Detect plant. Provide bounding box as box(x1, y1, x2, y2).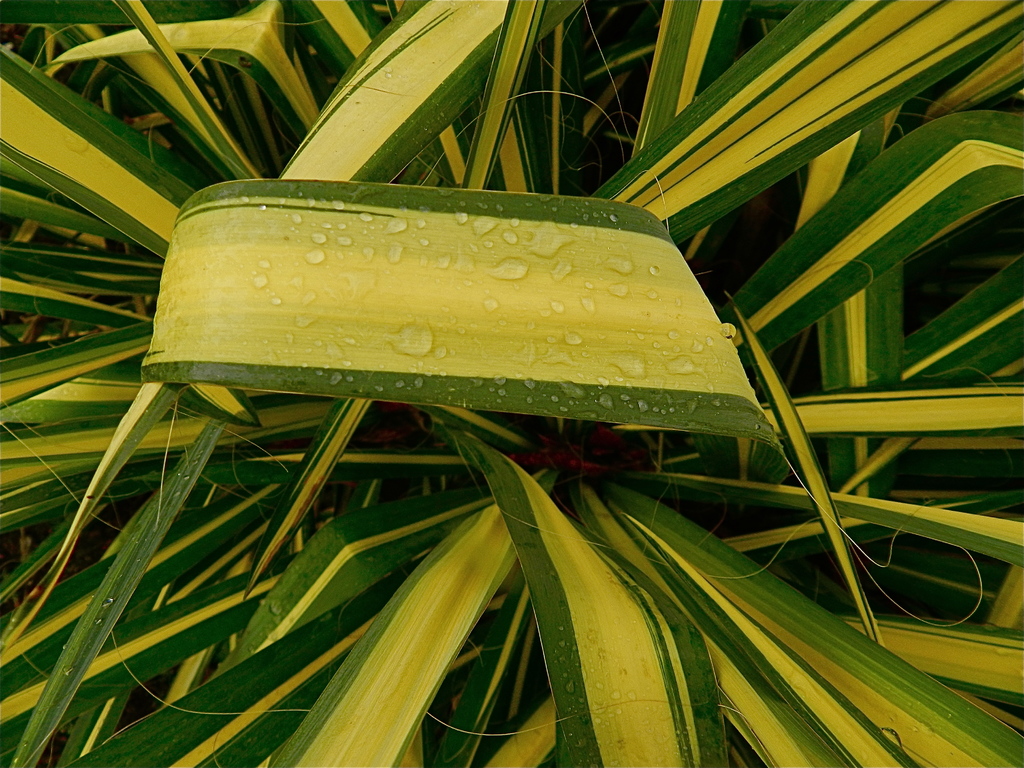
box(0, 0, 1023, 763).
